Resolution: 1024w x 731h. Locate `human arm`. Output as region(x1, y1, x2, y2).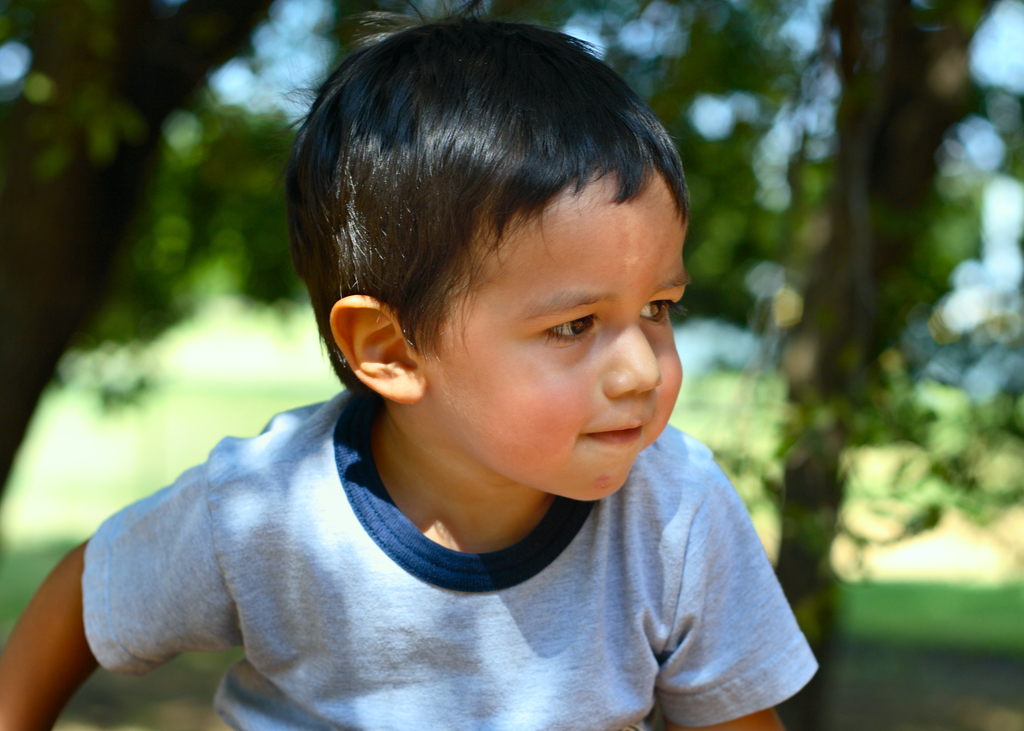
region(56, 379, 339, 730).
